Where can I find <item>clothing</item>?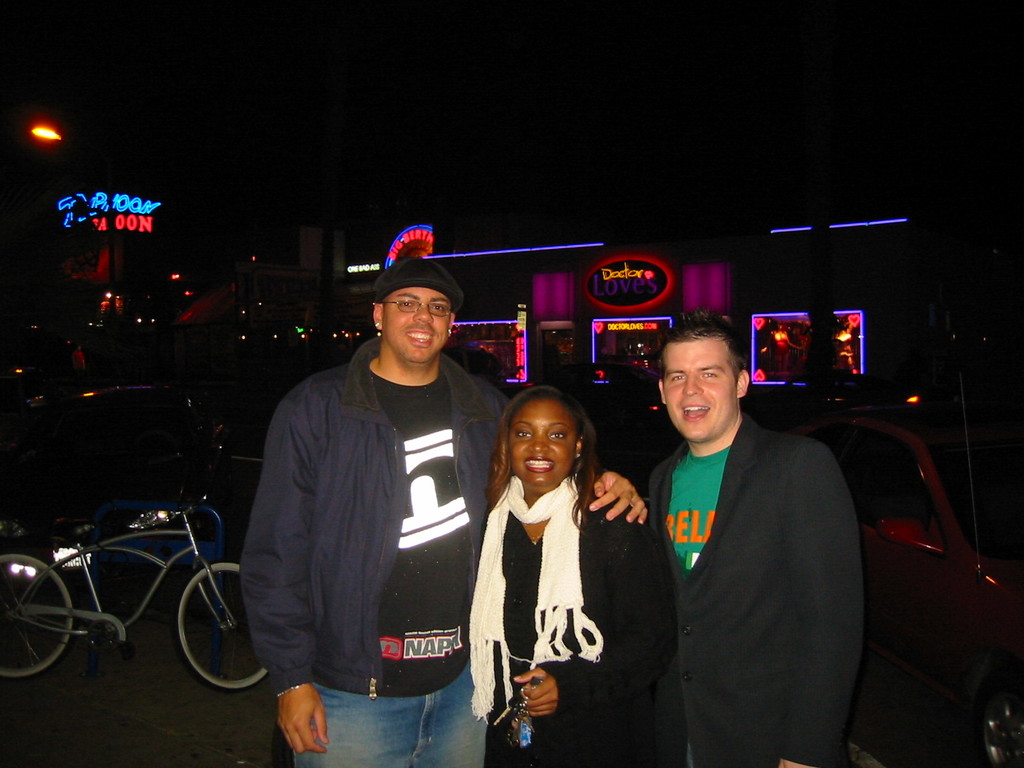
You can find it at <box>472,474,671,767</box>.
